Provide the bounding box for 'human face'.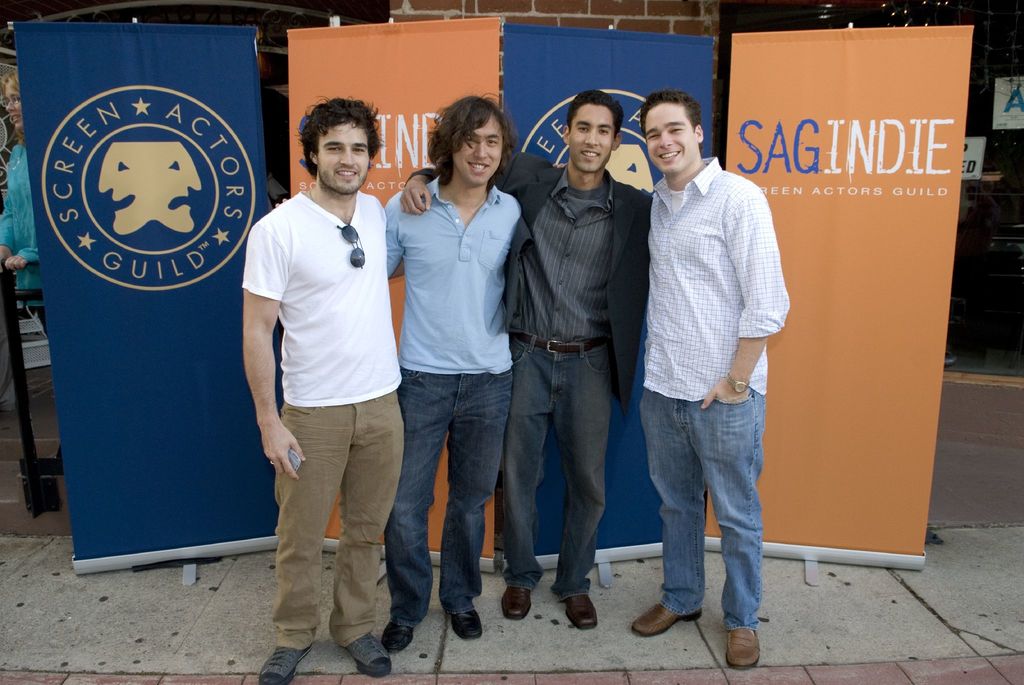
pyautogui.locateOnScreen(319, 120, 369, 194).
